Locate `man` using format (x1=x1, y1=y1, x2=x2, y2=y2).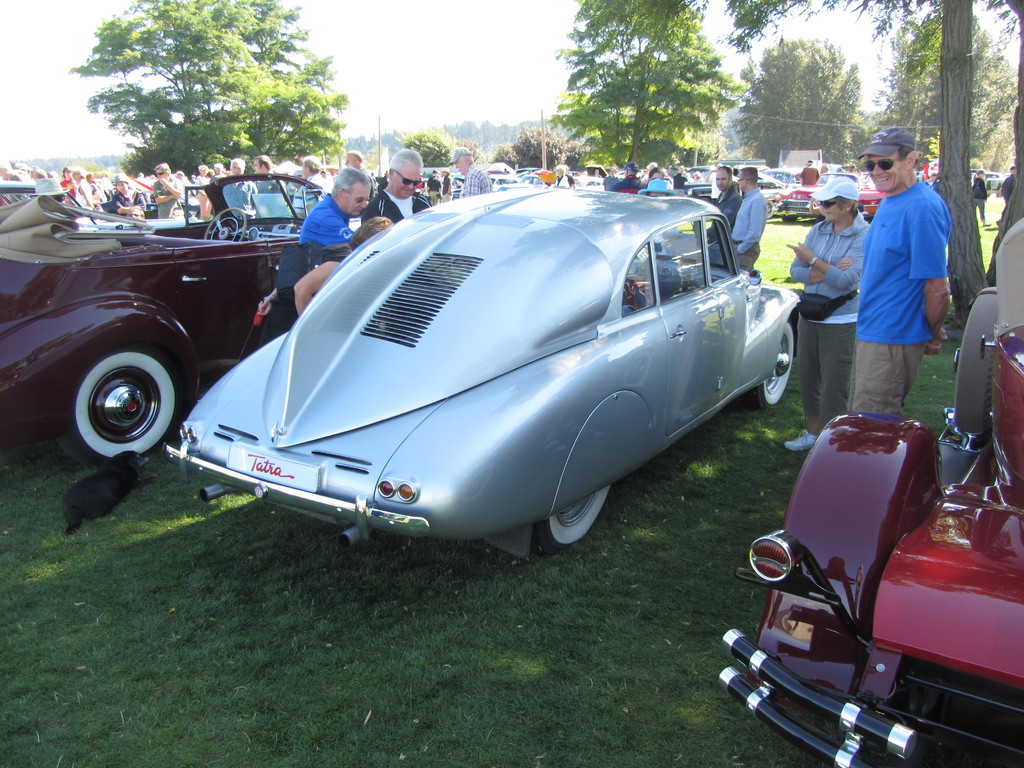
(x1=996, y1=165, x2=1014, y2=225).
